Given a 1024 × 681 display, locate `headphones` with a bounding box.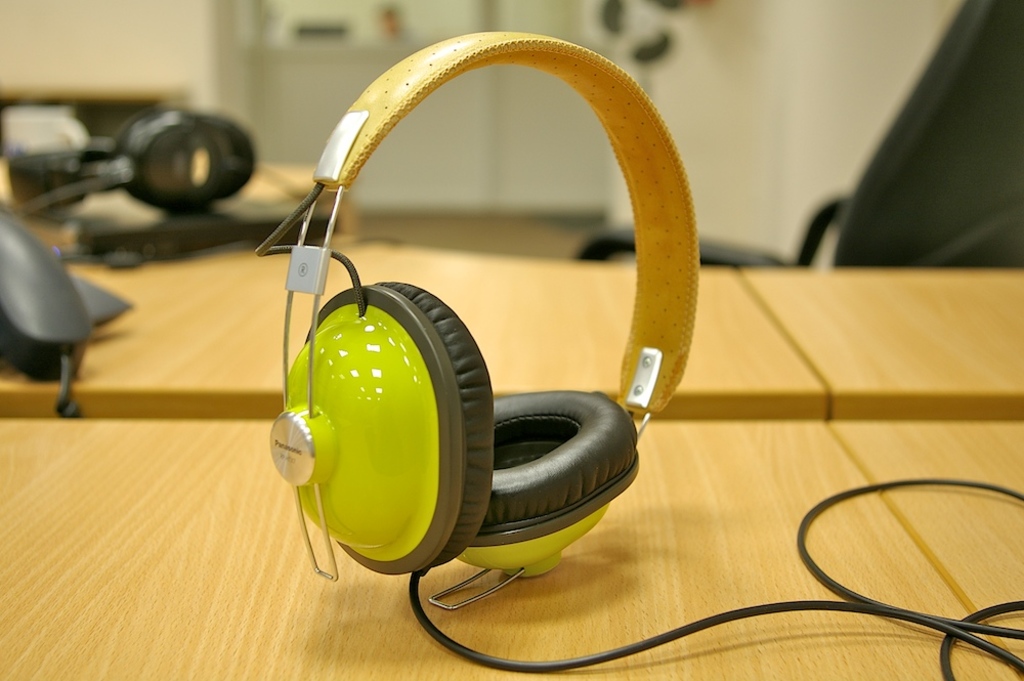
Located: BBox(241, 27, 698, 614).
